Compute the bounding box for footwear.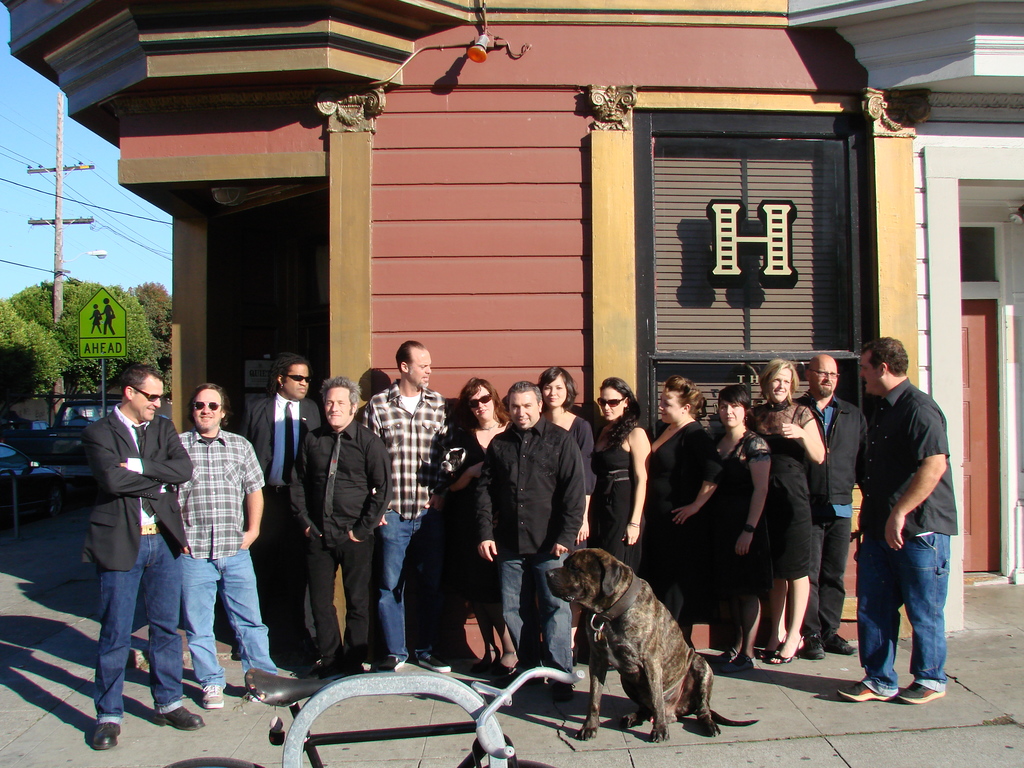
[left=511, top=675, right=539, bottom=707].
